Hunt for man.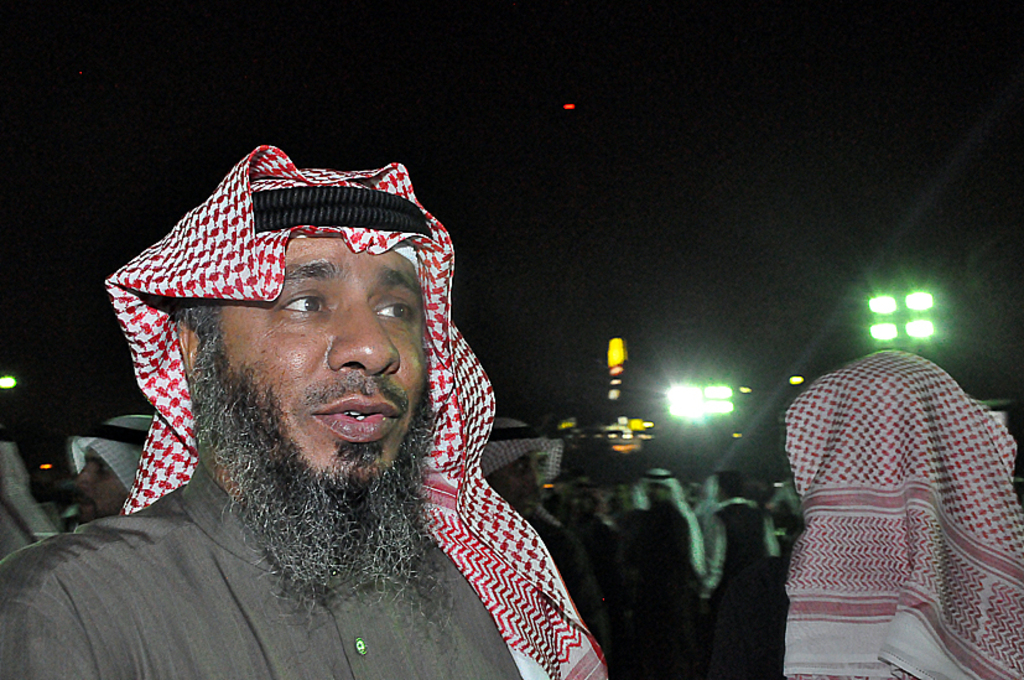
Hunted down at Rect(482, 420, 594, 571).
